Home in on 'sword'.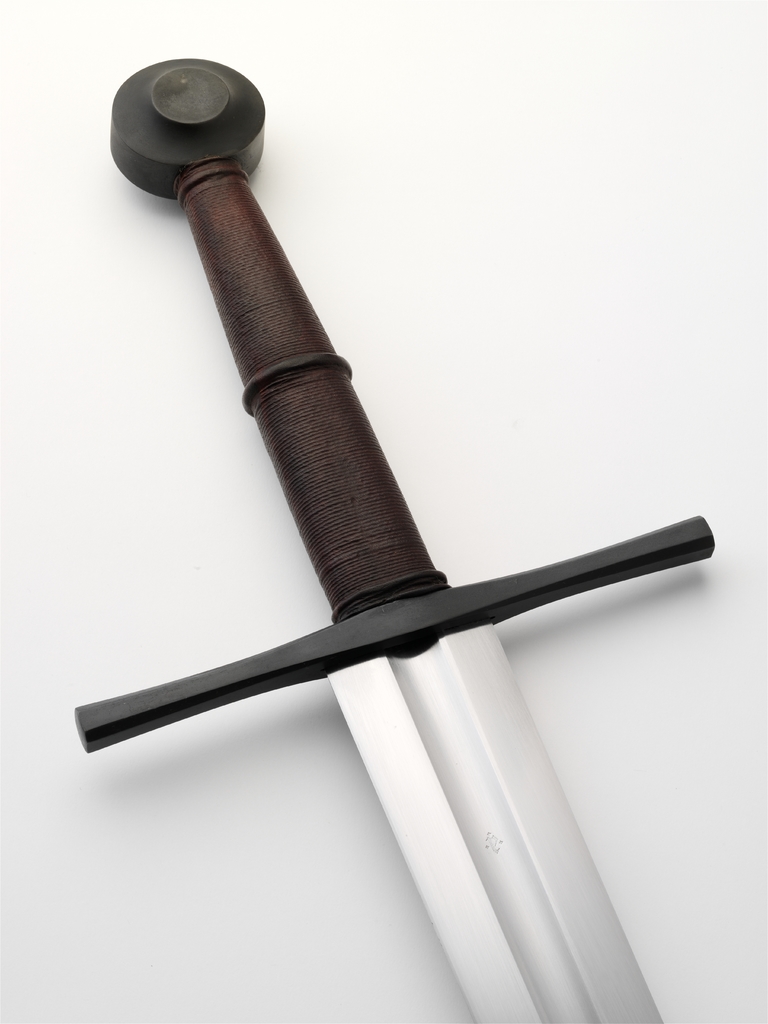
Homed in at [73,59,717,1023].
